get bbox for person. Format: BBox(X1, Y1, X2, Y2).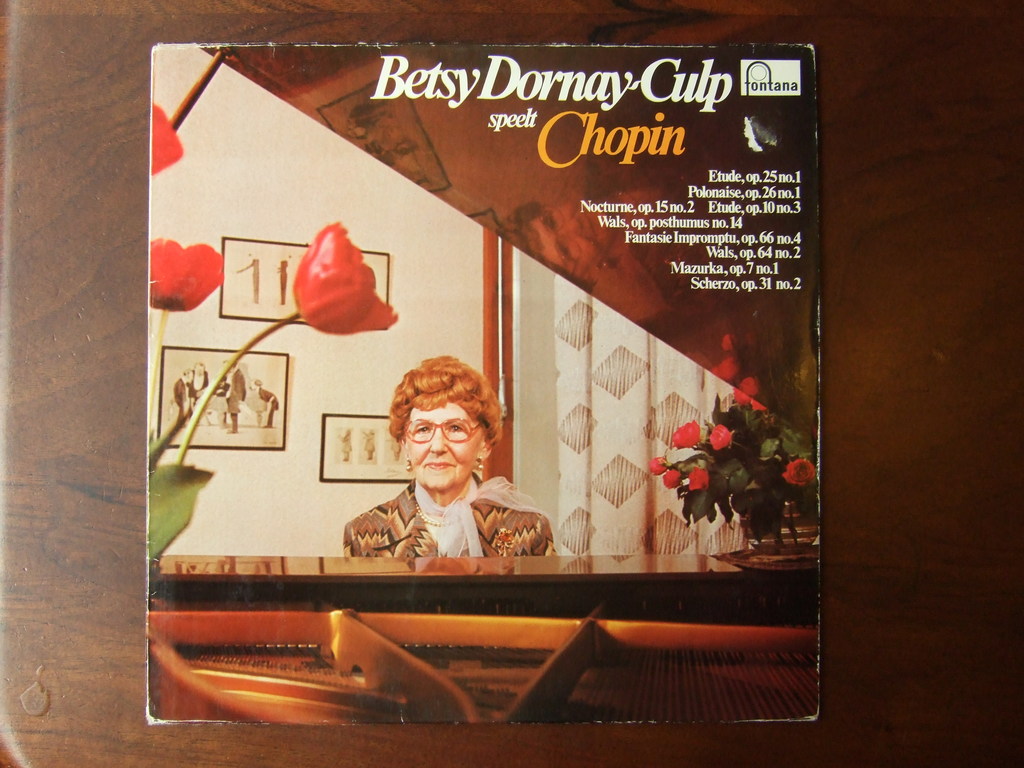
BBox(225, 357, 247, 426).
